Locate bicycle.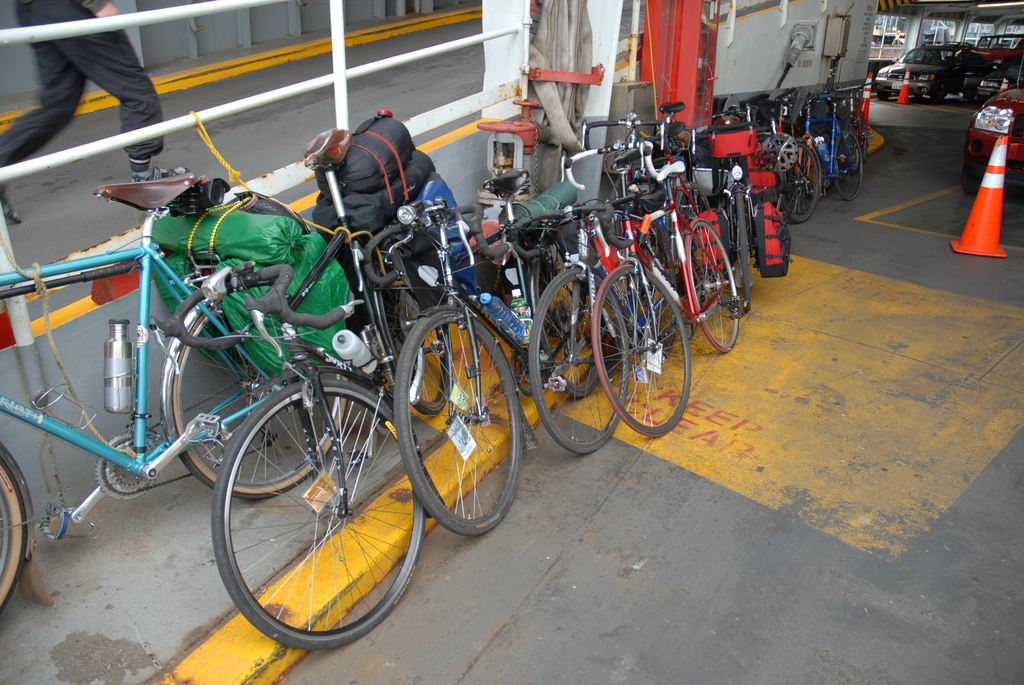
Bounding box: detection(202, 202, 571, 645).
